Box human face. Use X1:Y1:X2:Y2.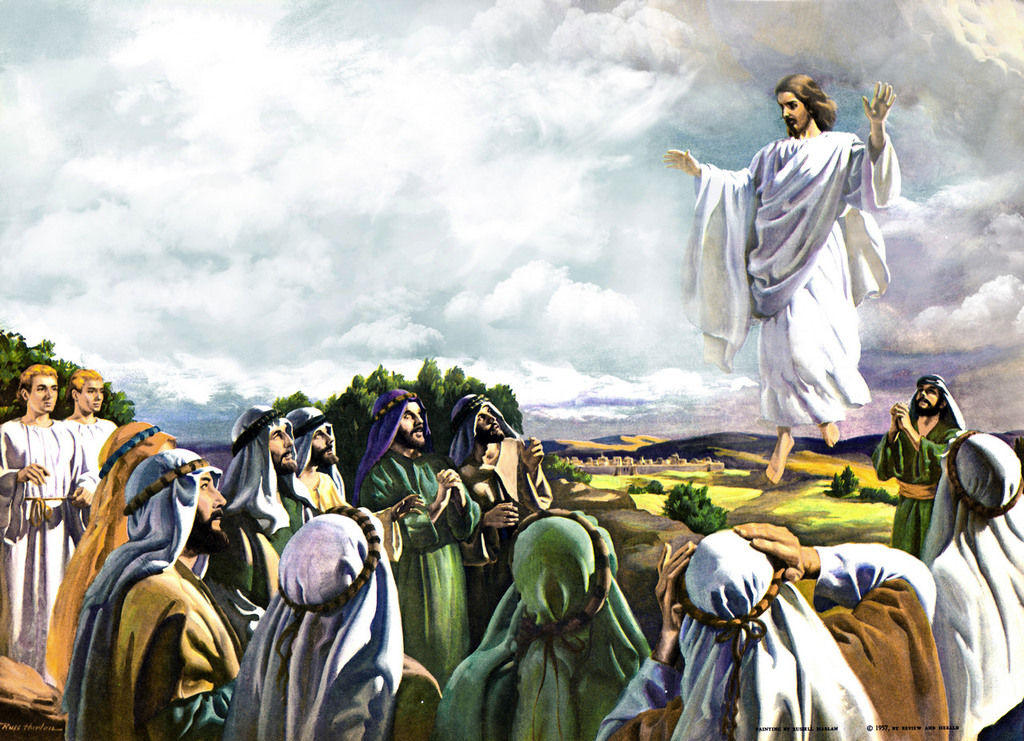
914:378:942:412.
